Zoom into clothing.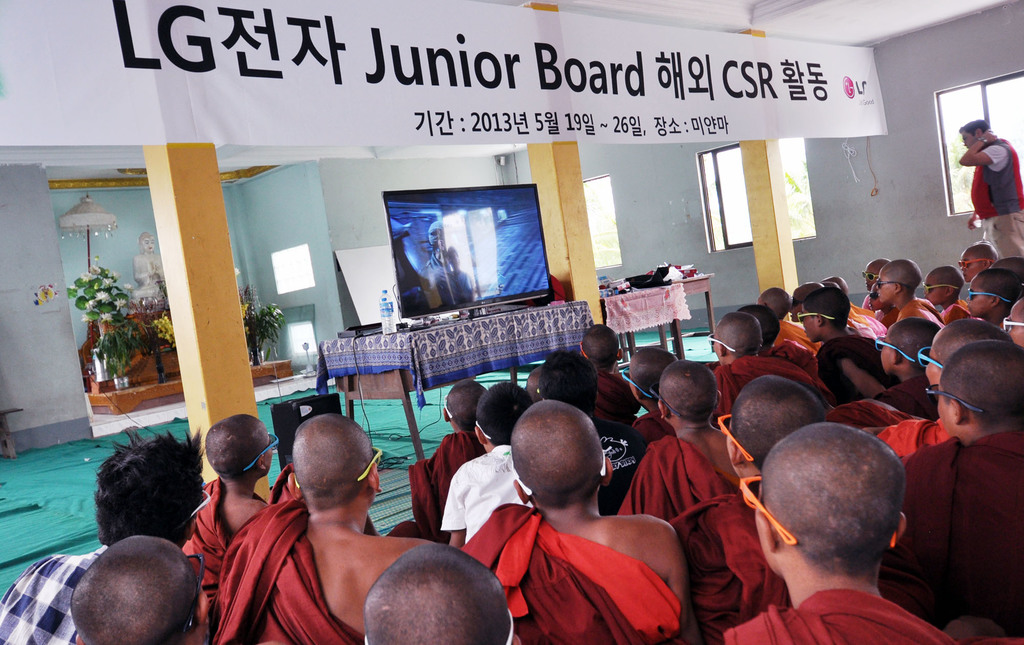
Zoom target: (0,543,109,644).
